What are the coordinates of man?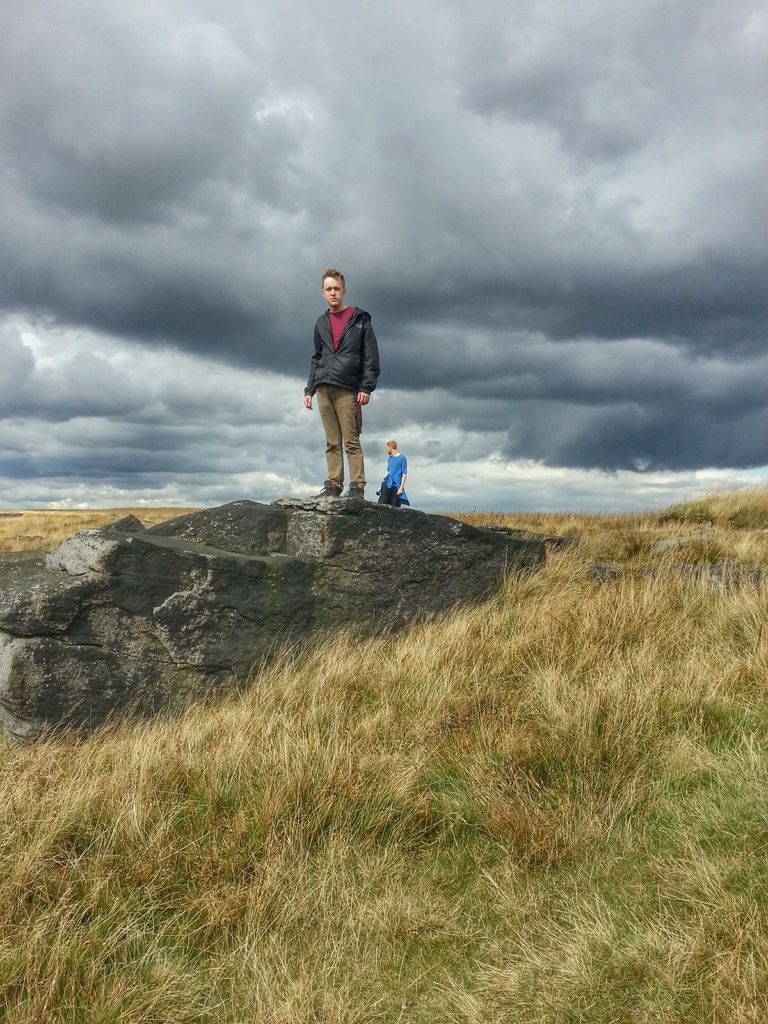
373:443:415:509.
